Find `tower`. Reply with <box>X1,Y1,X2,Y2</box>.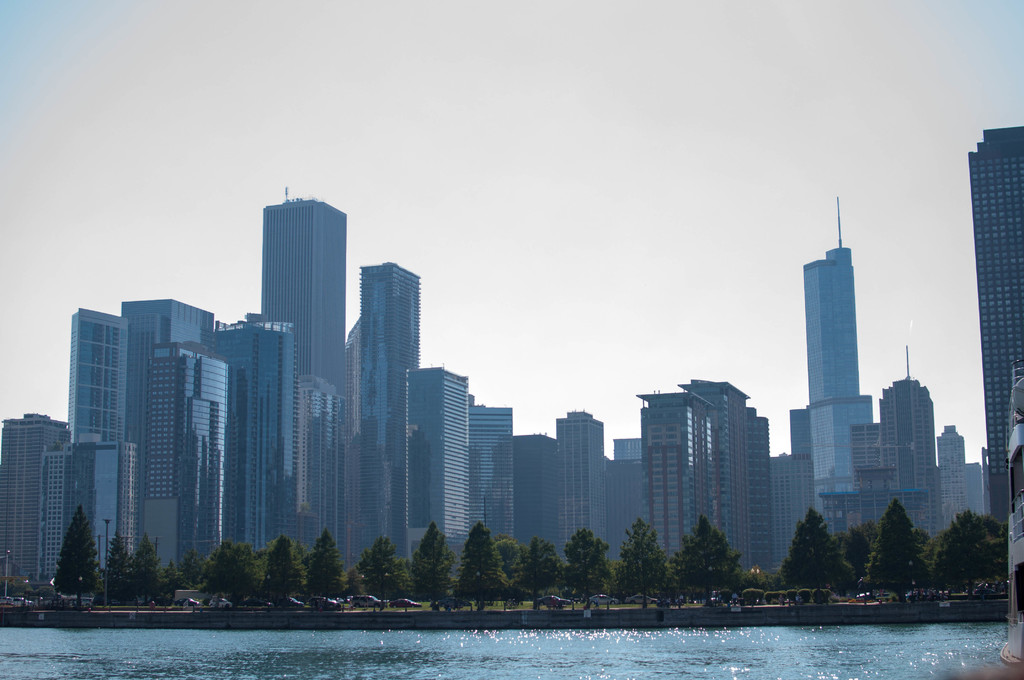
<box>132,339,227,571</box>.
